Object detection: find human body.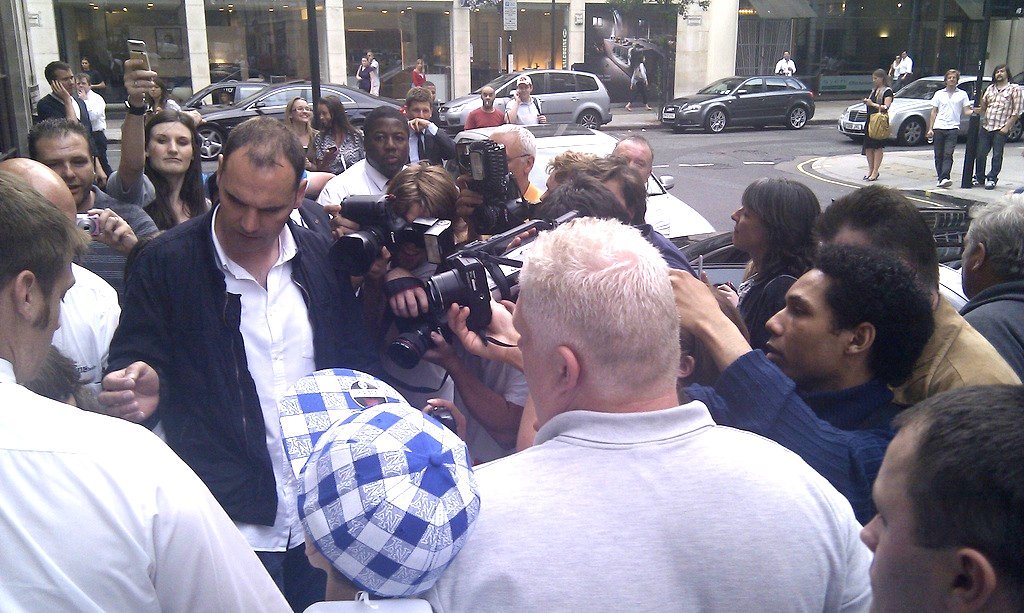
(973,62,1023,186).
